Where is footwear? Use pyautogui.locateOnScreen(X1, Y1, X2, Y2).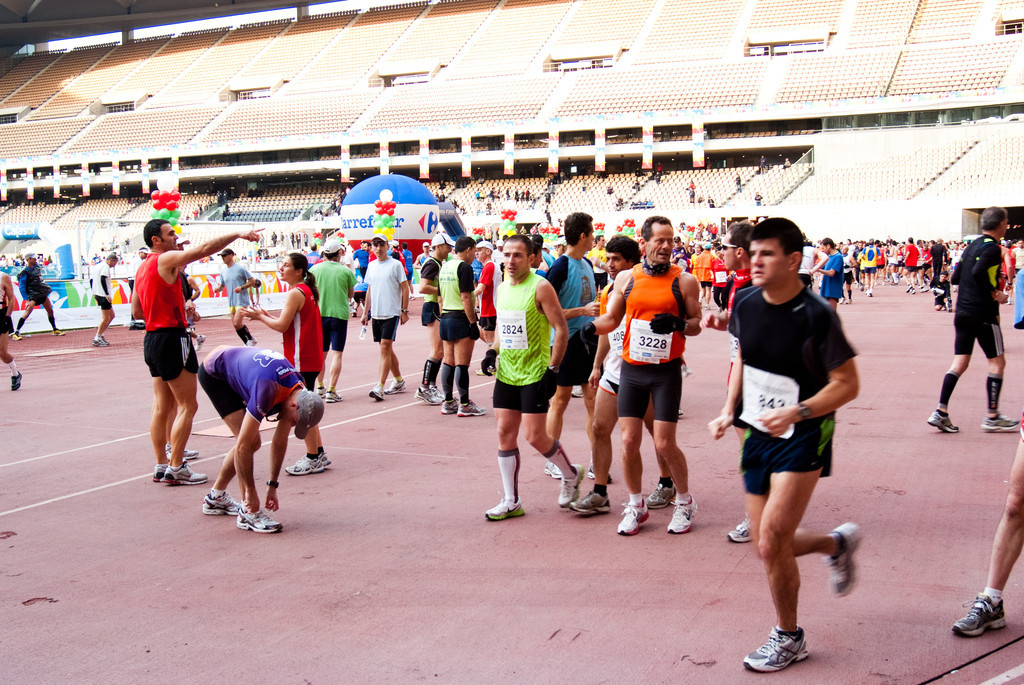
pyautogui.locateOnScreen(317, 448, 332, 471).
